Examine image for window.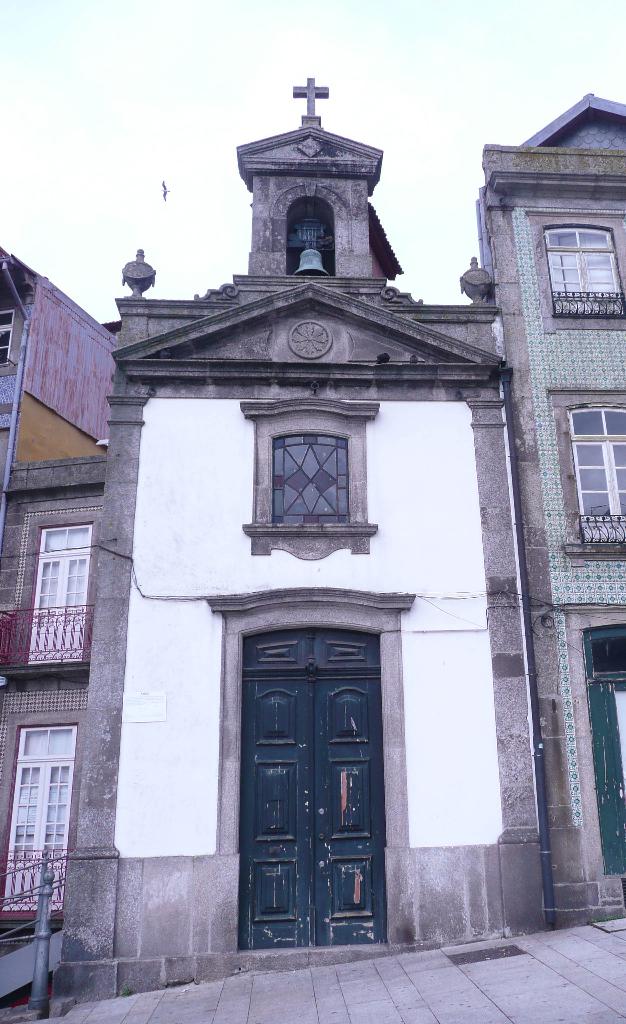
Examination result: select_region(0, 304, 10, 367).
